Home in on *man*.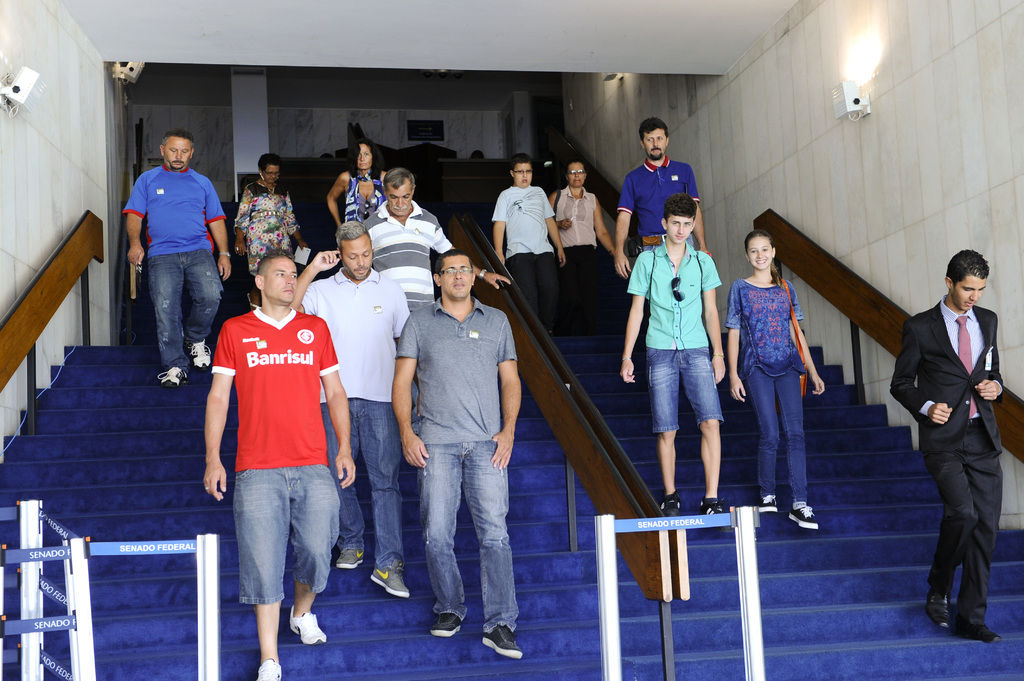
Homed in at 292:224:415:597.
